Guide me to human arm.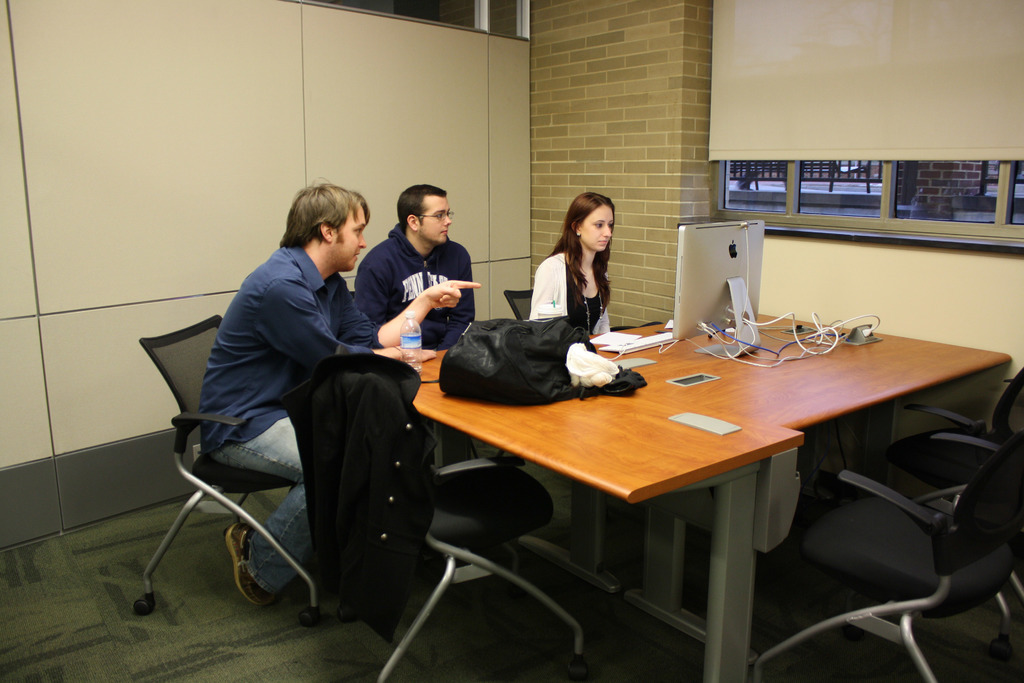
Guidance: crop(252, 279, 436, 375).
